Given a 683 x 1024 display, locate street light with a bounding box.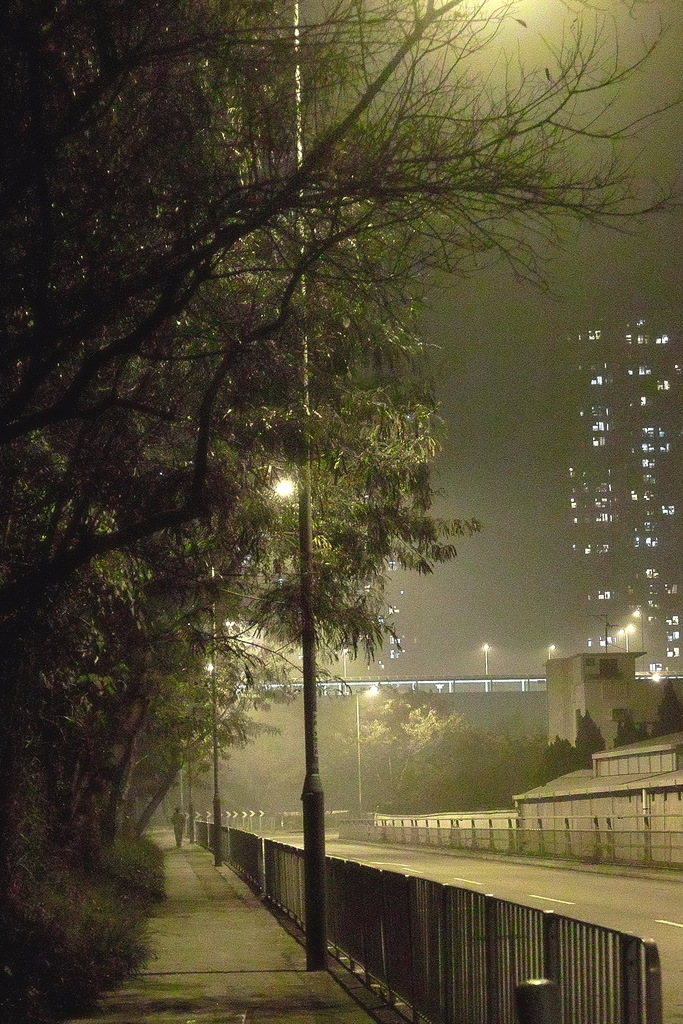
Located: 545,641,555,659.
